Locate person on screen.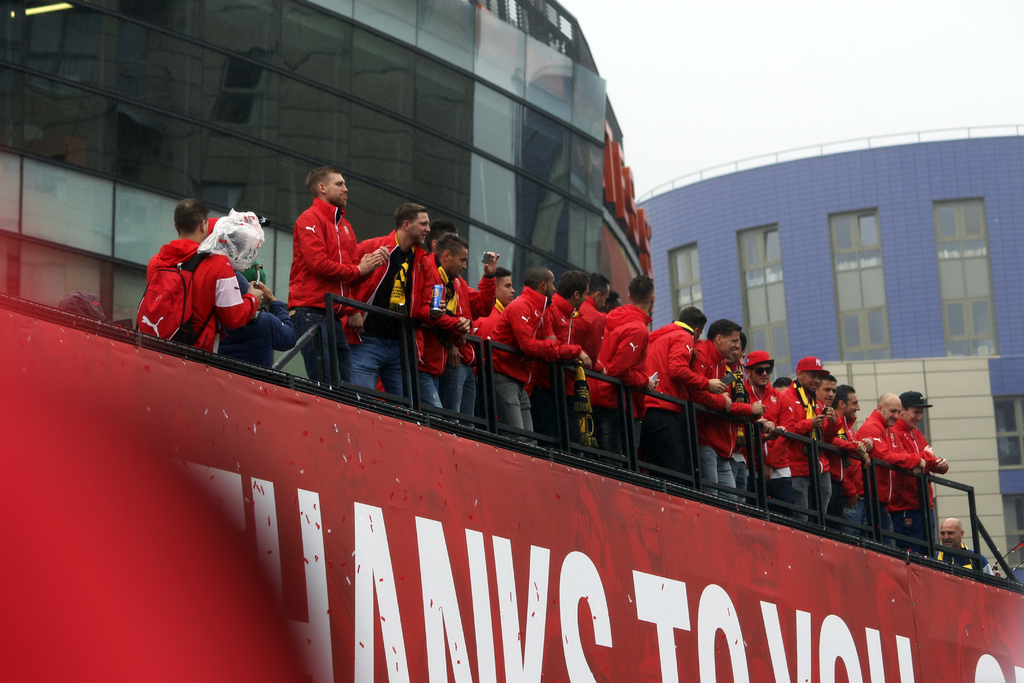
On screen at 468:267:515:440.
